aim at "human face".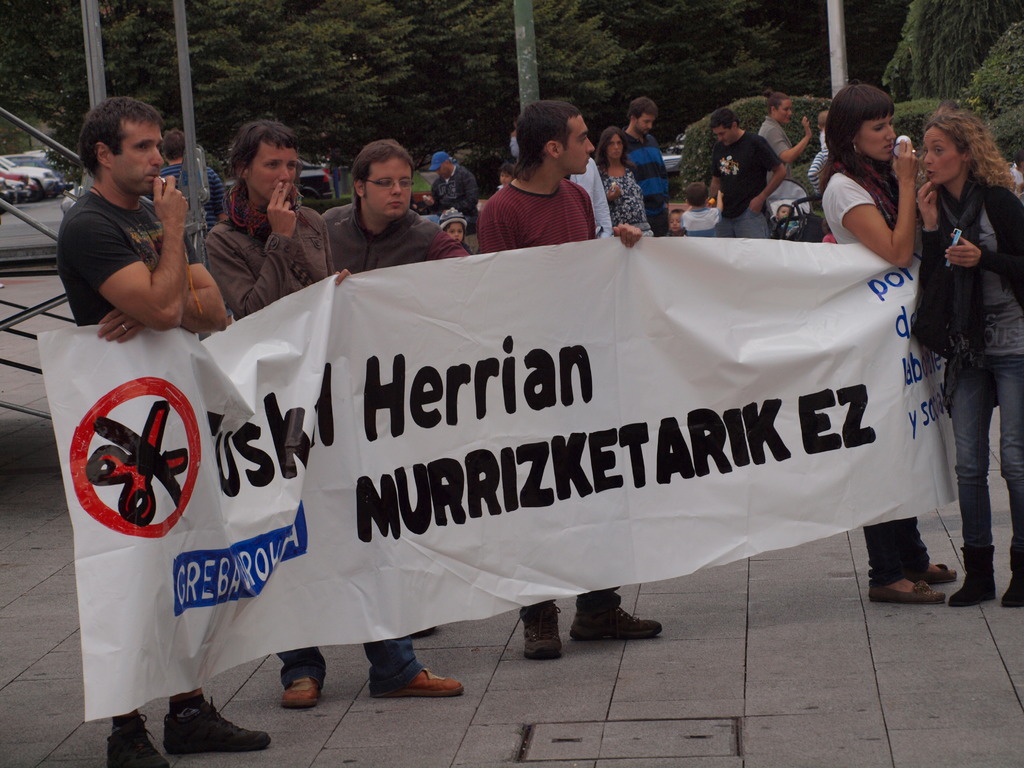
Aimed at 665/213/679/232.
